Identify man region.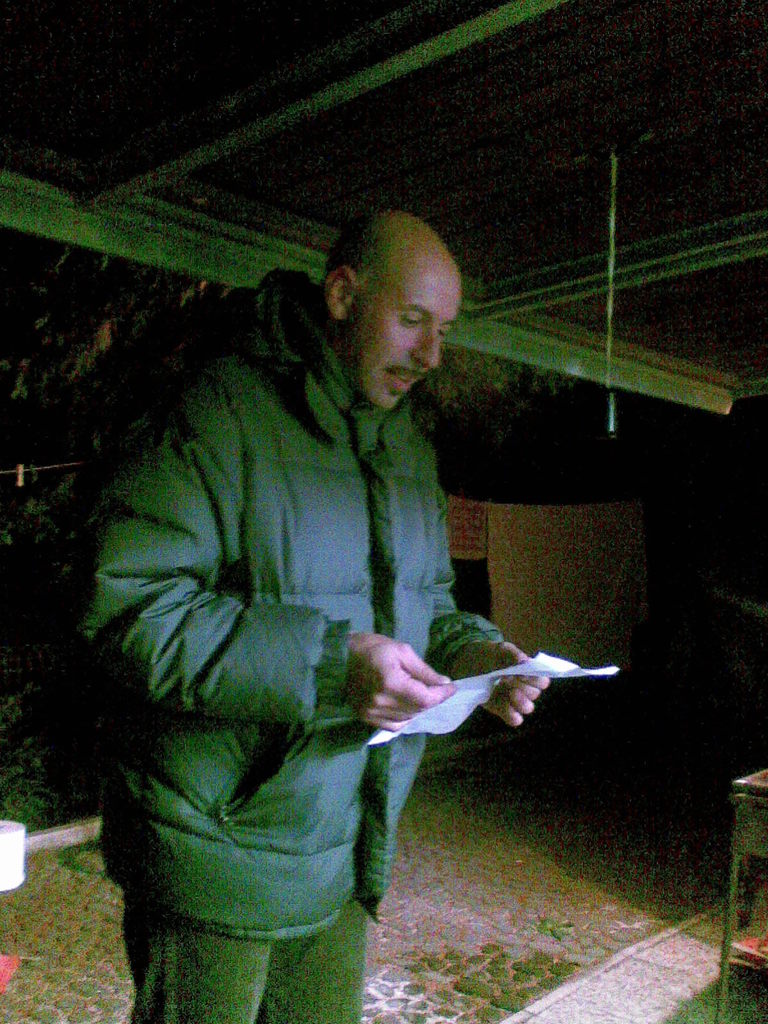
Region: 81/184/541/986.
